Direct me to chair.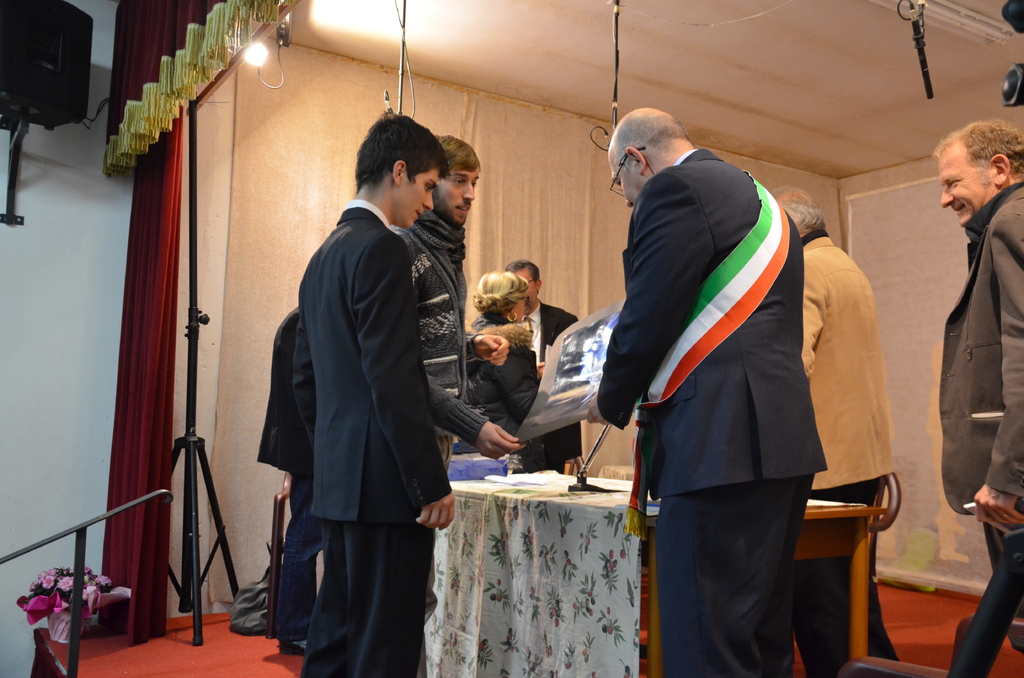
Direction: bbox=(871, 472, 900, 561).
